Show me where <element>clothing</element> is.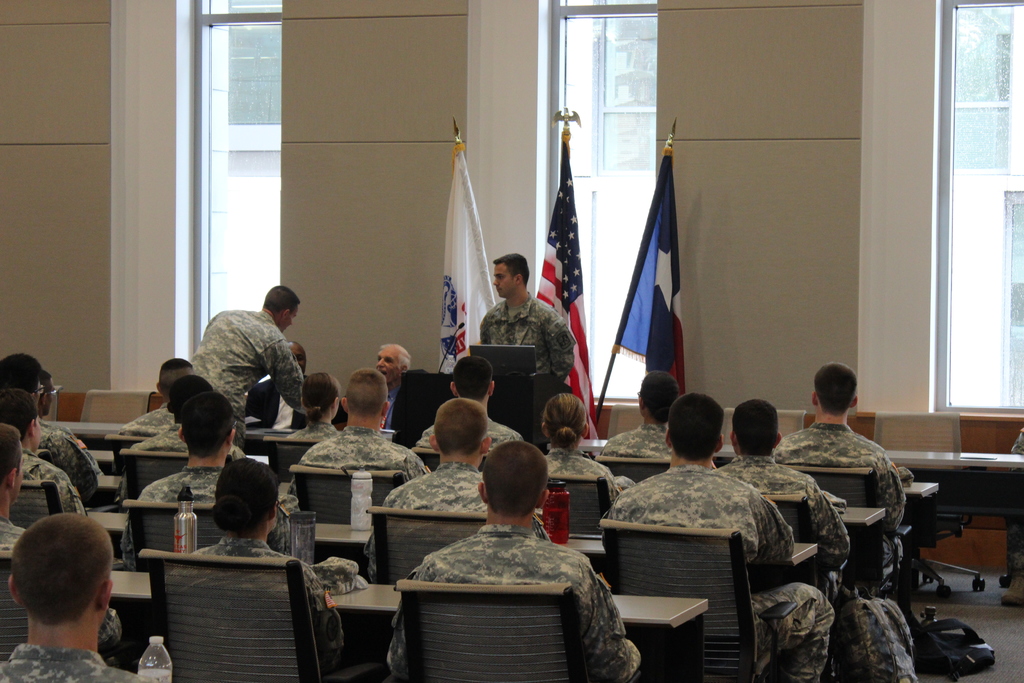
<element>clothing</element> is at 605:460:831:682.
